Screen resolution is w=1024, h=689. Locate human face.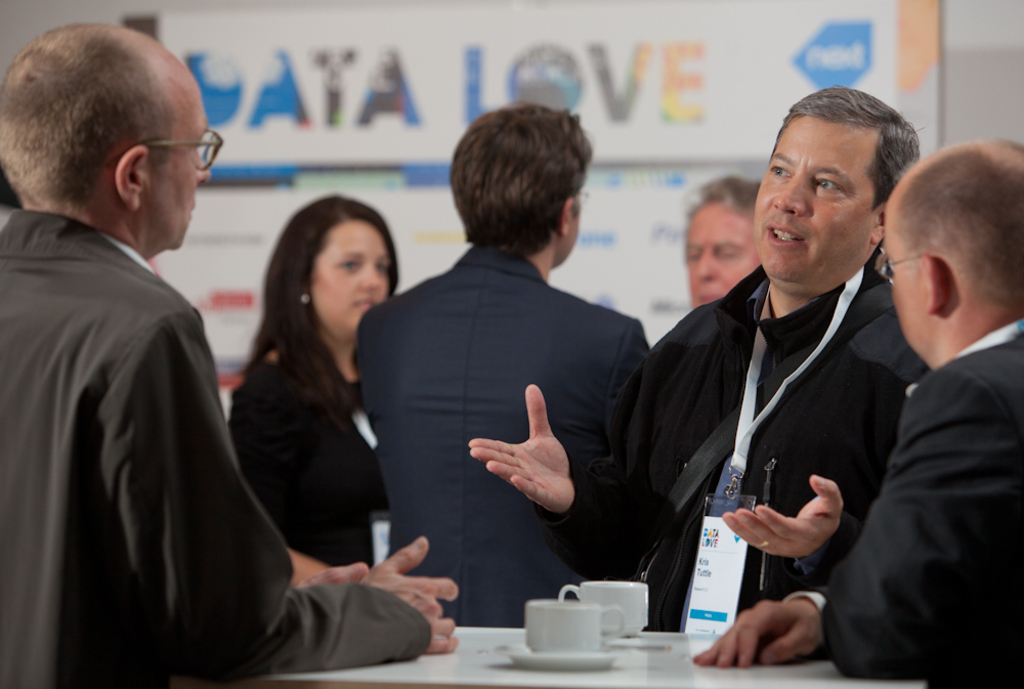
region(560, 186, 579, 266).
